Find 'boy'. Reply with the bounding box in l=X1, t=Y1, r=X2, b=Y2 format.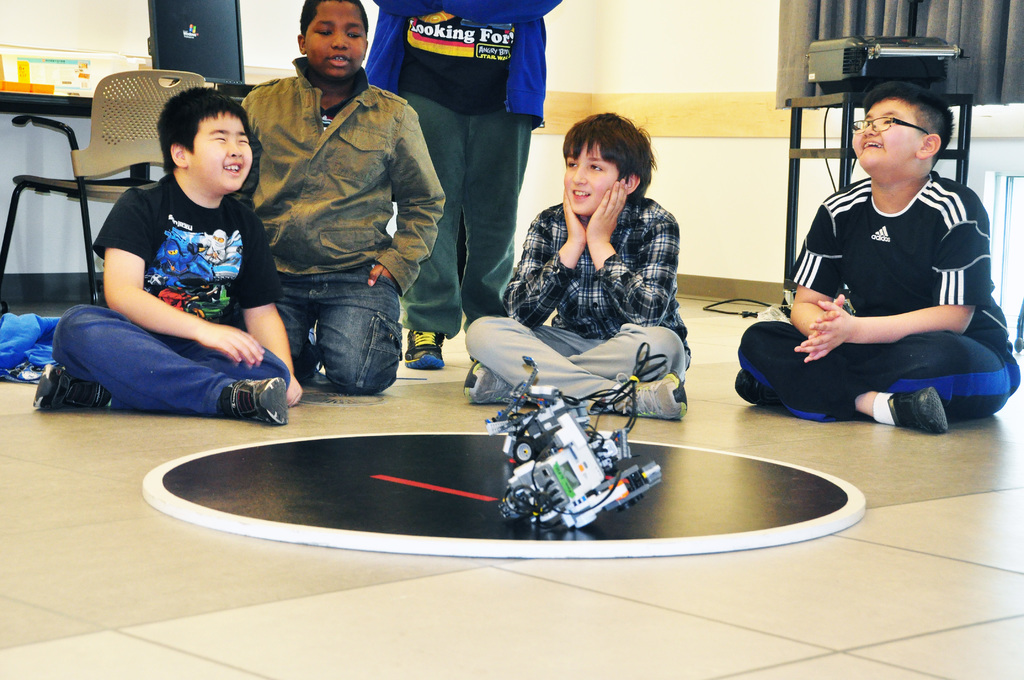
l=236, t=0, r=444, b=393.
